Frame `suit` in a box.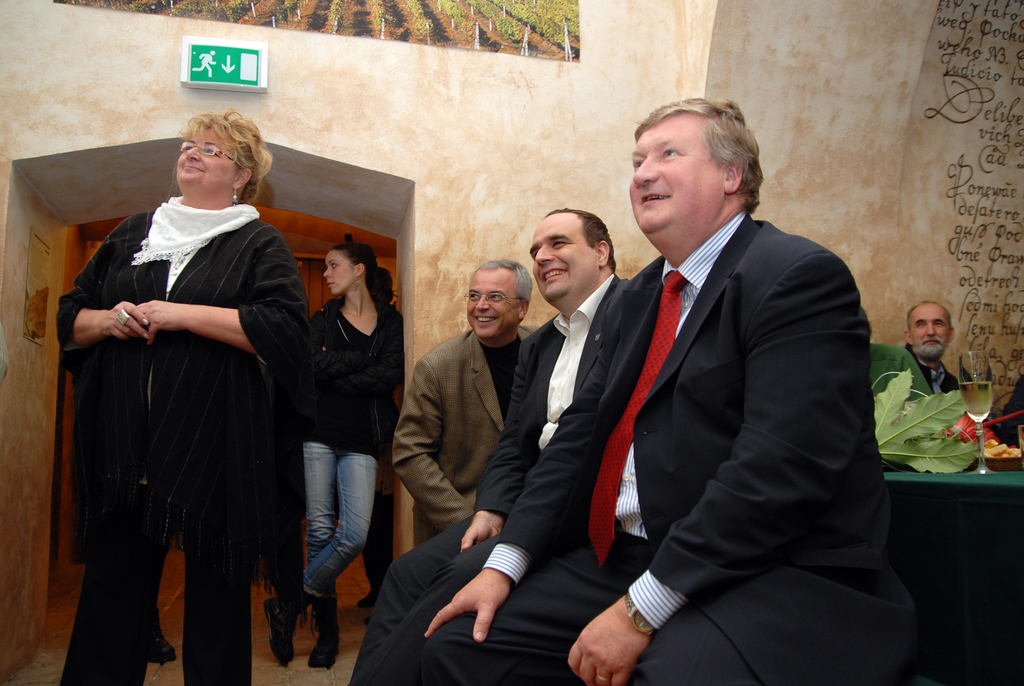
detection(901, 344, 956, 389).
